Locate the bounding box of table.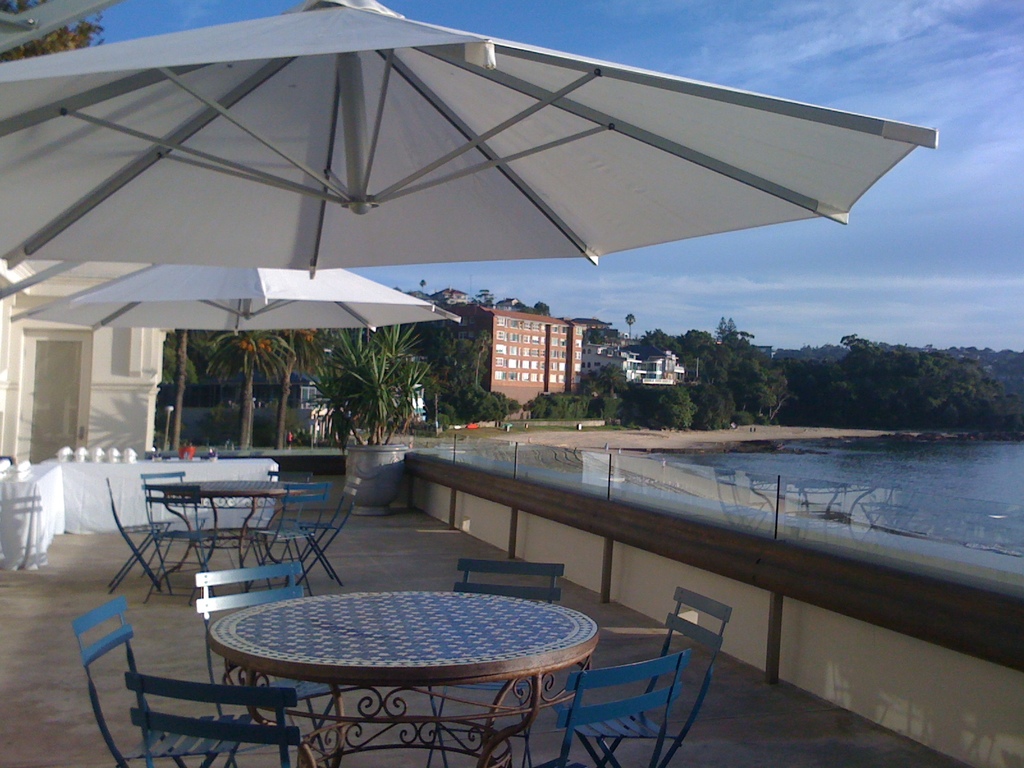
Bounding box: box(163, 567, 631, 757).
